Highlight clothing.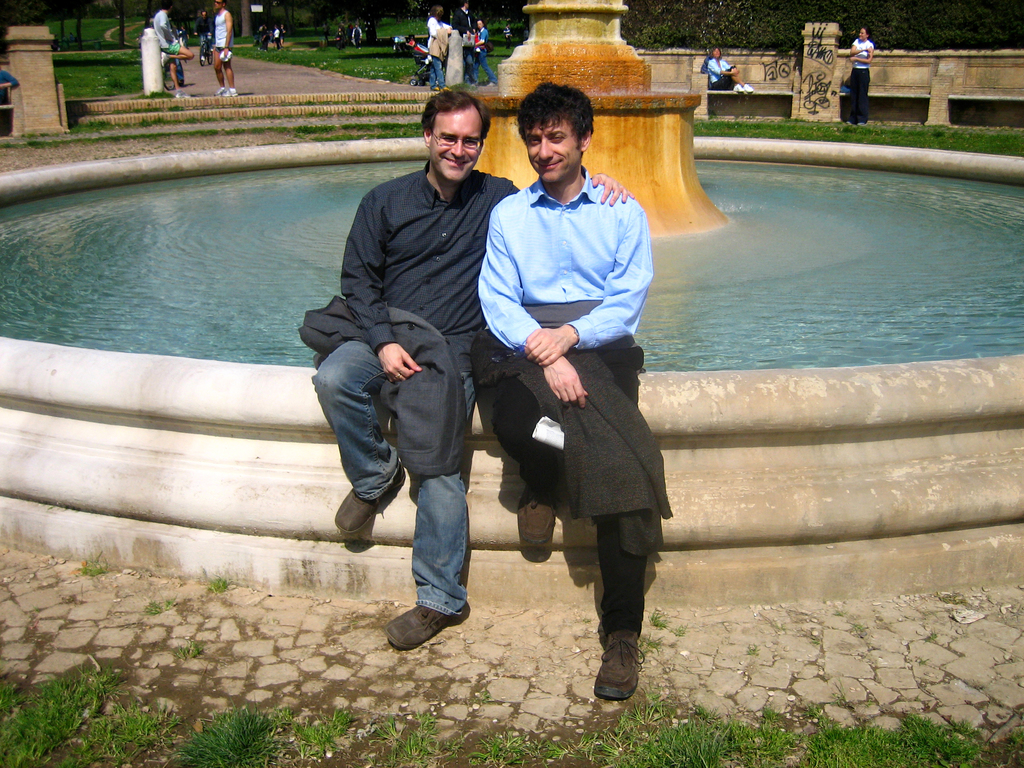
Highlighted region: [426, 17, 450, 86].
